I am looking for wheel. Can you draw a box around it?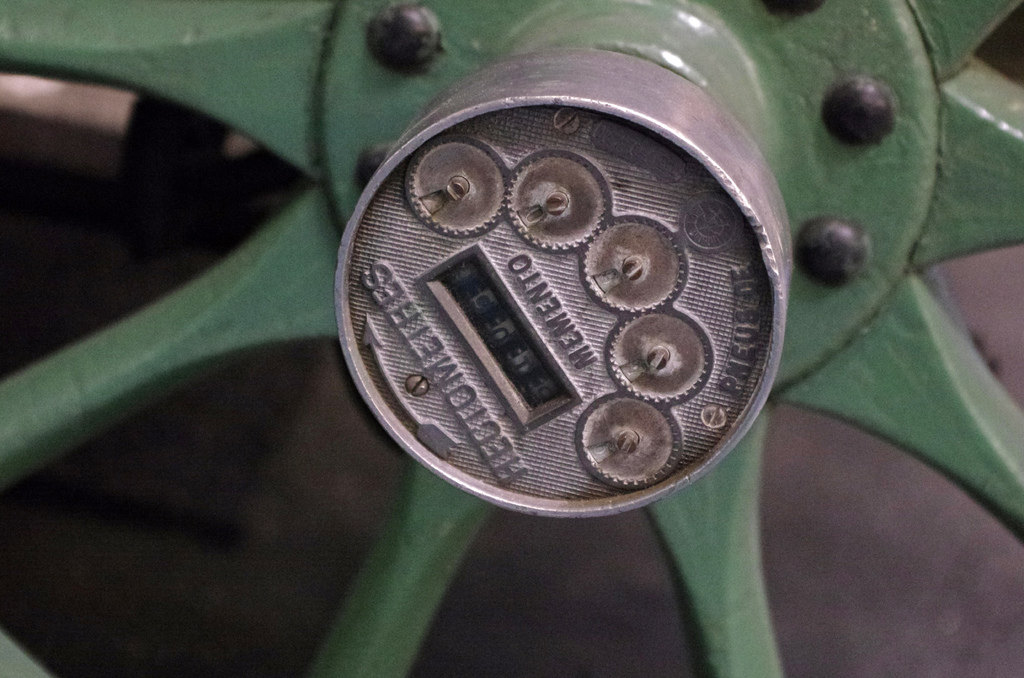
Sure, the bounding box is 1,1,1020,677.
